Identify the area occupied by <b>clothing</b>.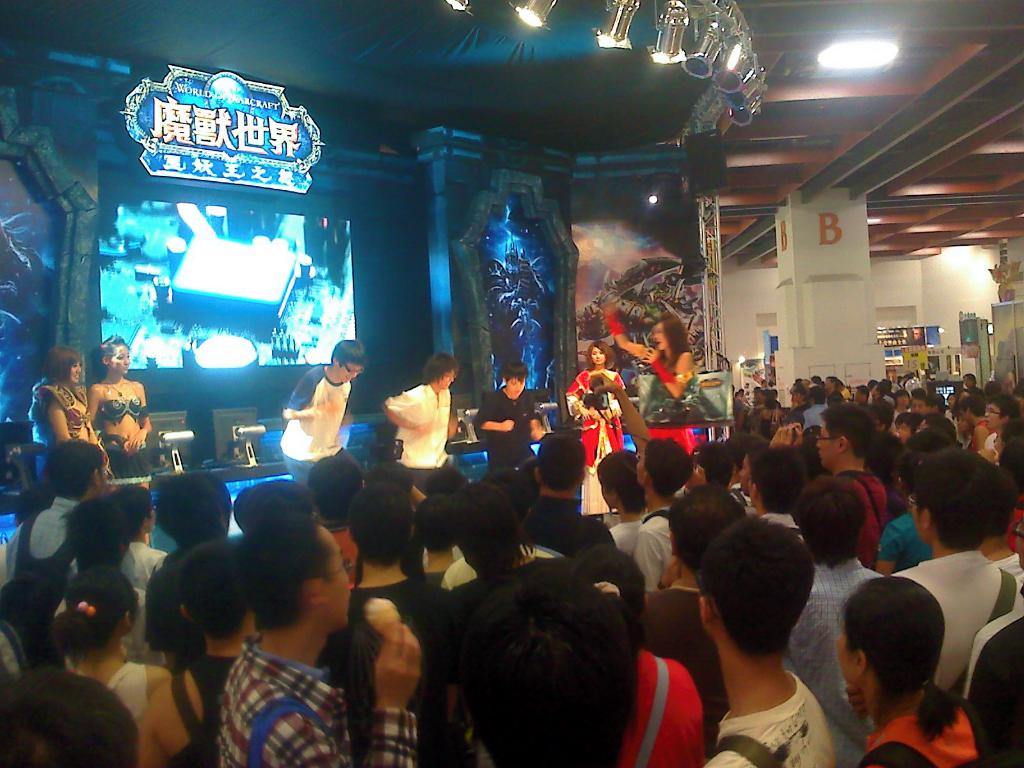
Area: [x1=703, y1=660, x2=851, y2=767].
